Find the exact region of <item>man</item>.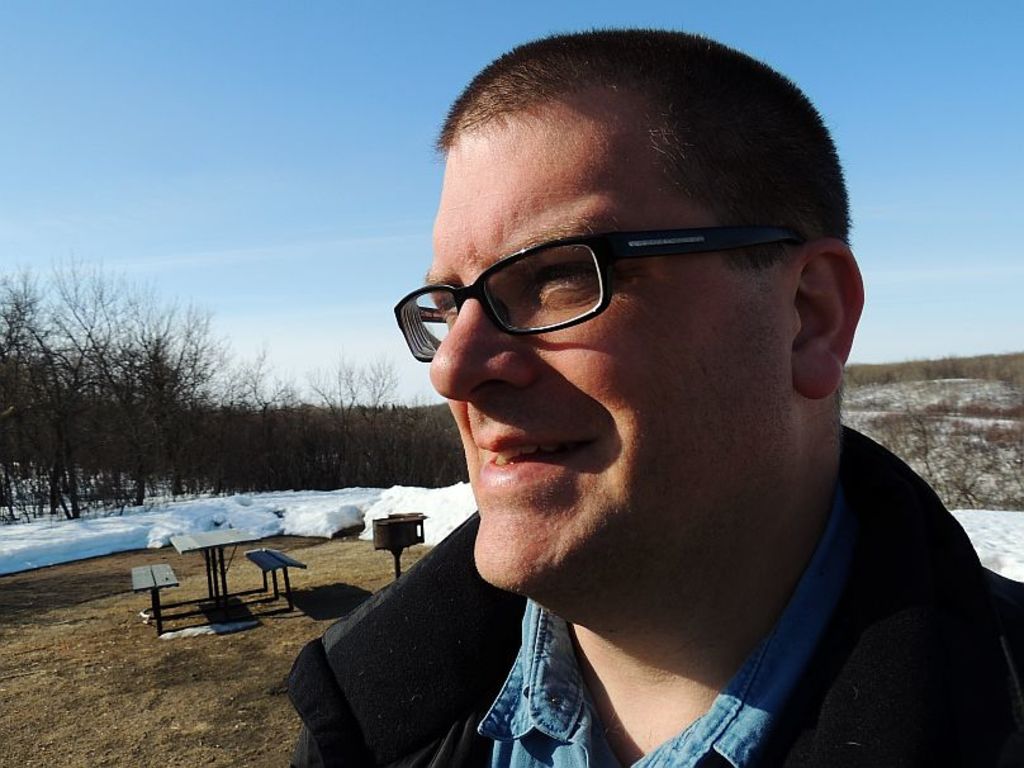
Exact region: l=238, t=29, r=1023, b=755.
